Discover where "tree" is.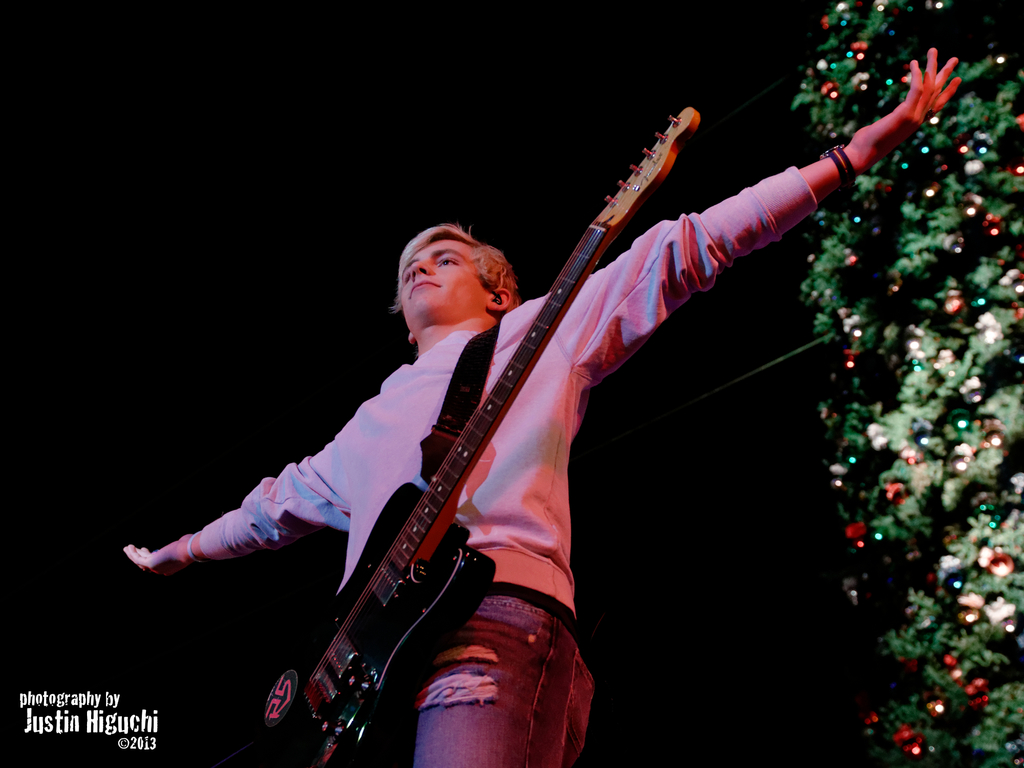
Discovered at [x1=791, y1=2, x2=1020, y2=767].
